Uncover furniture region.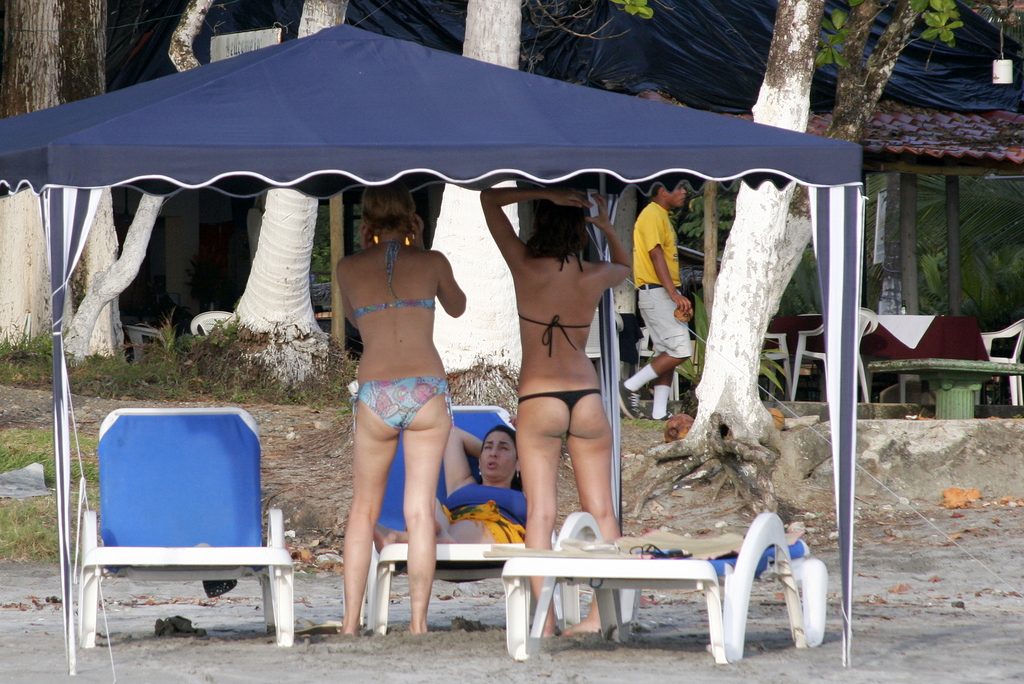
Uncovered: pyautogui.locateOnScreen(358, 406, 562, 639).
